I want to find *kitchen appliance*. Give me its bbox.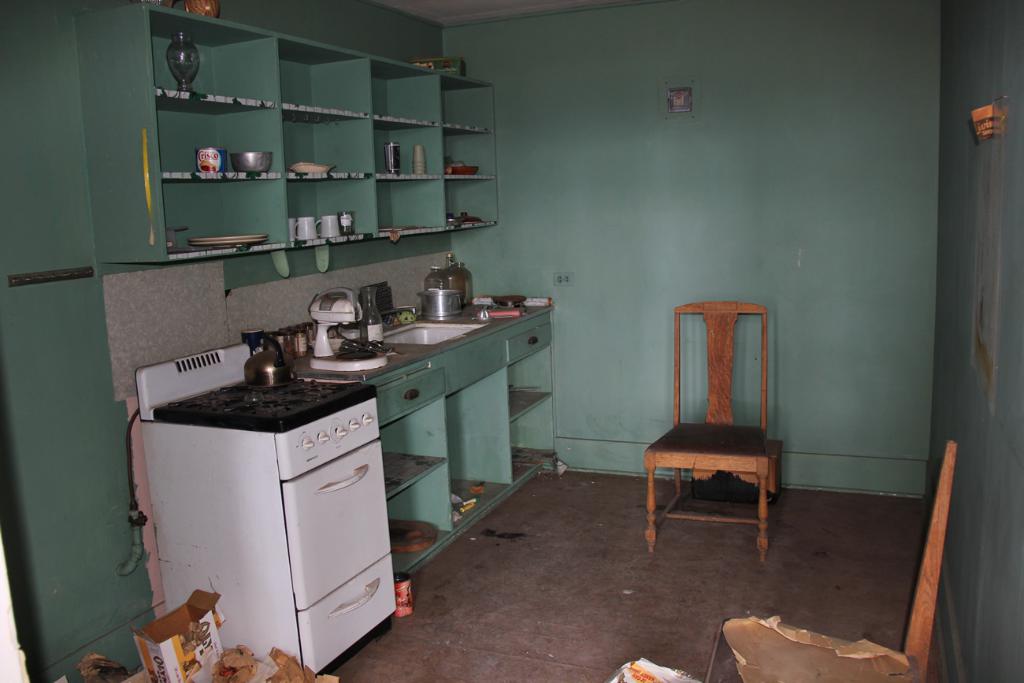
locate(429, 252, 472, 305).
